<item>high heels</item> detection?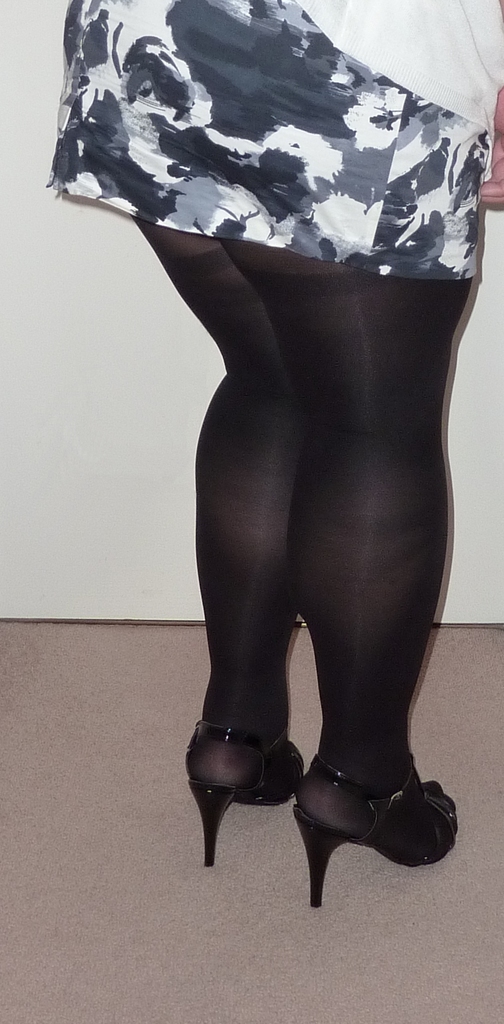
region(188, 721, 304, 867)
